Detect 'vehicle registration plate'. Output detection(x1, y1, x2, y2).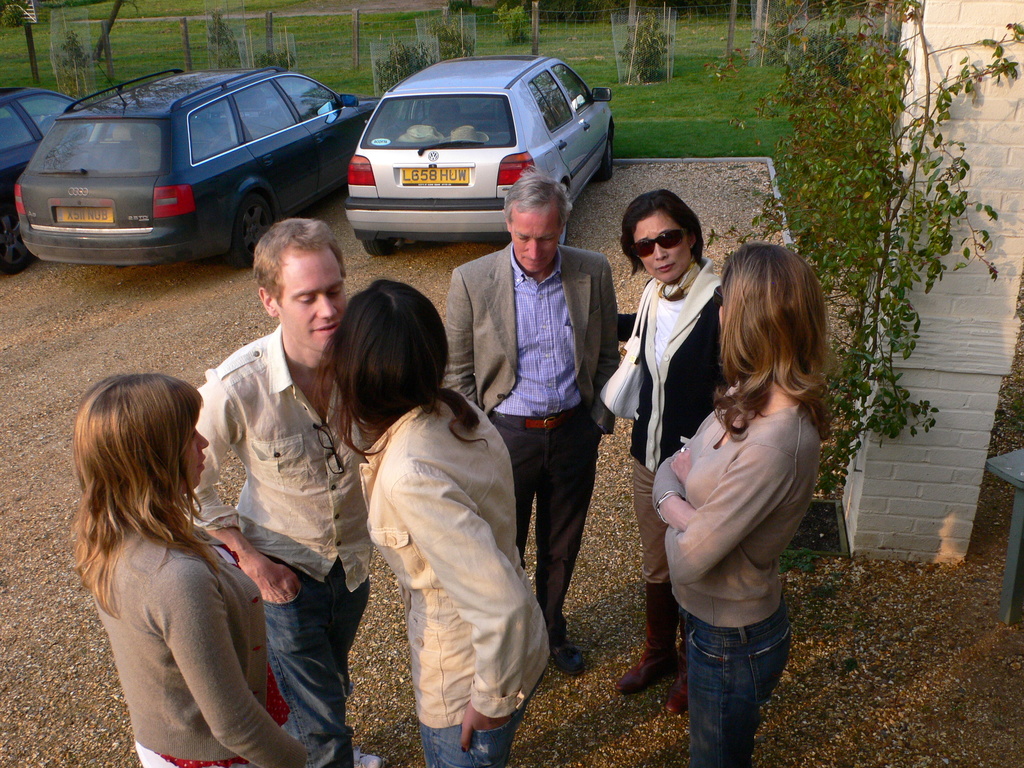
detection(54, 207, 113, 223).
